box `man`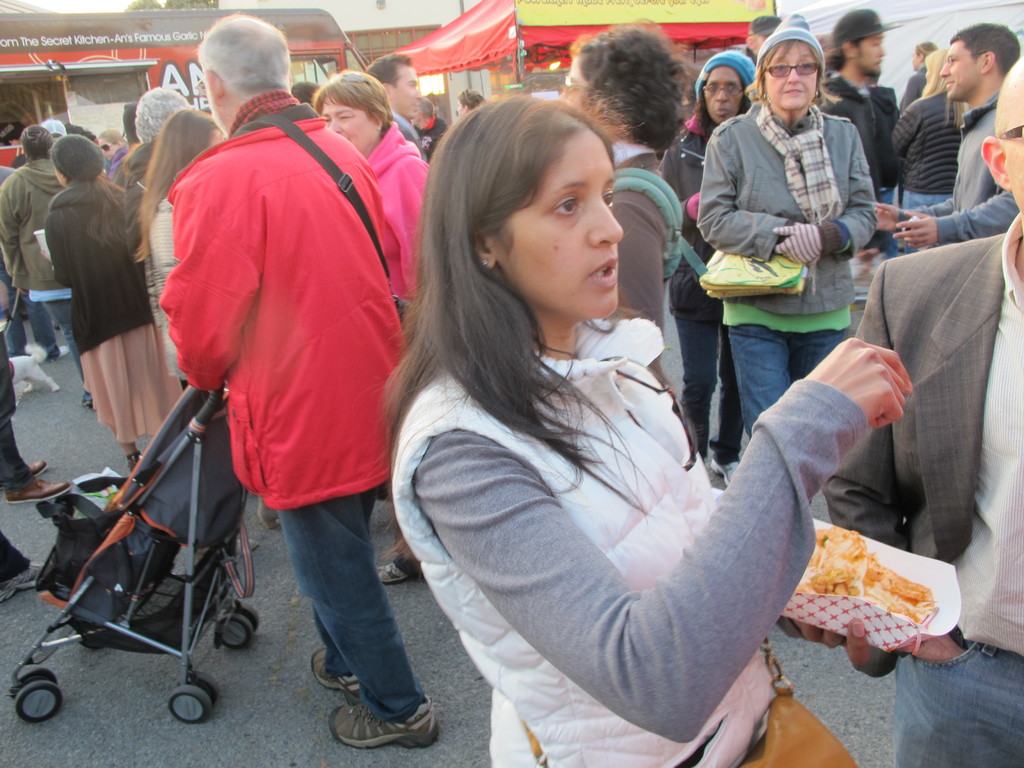
select_region(872, 19, 1023, 249)
